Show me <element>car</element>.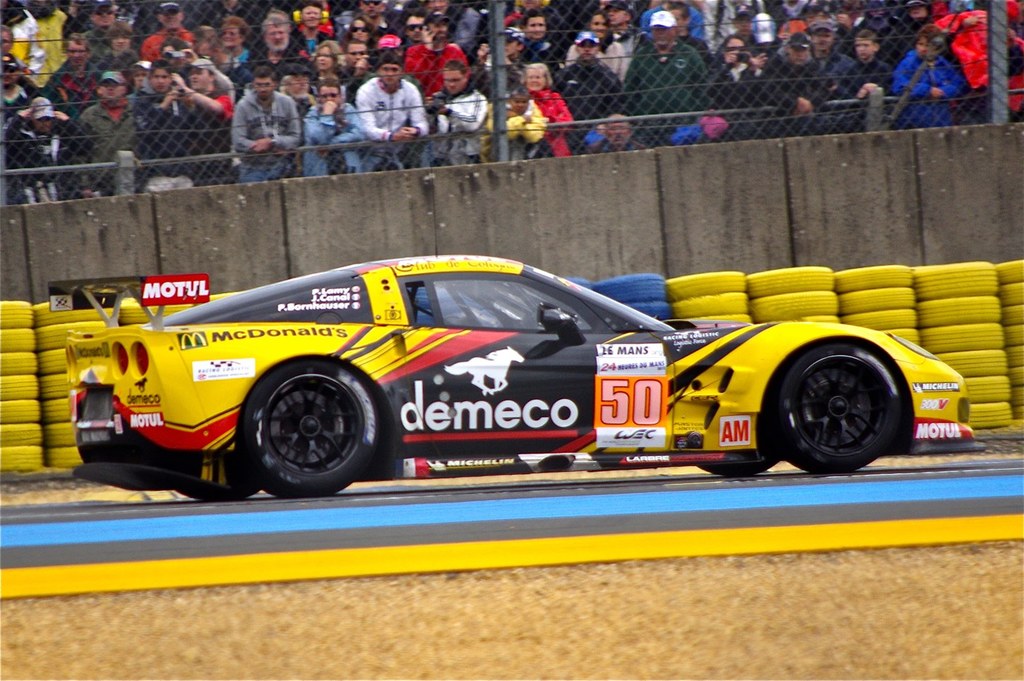
<element>car</element> is here: x1=54, y1=245, x2=976, y2=500.
